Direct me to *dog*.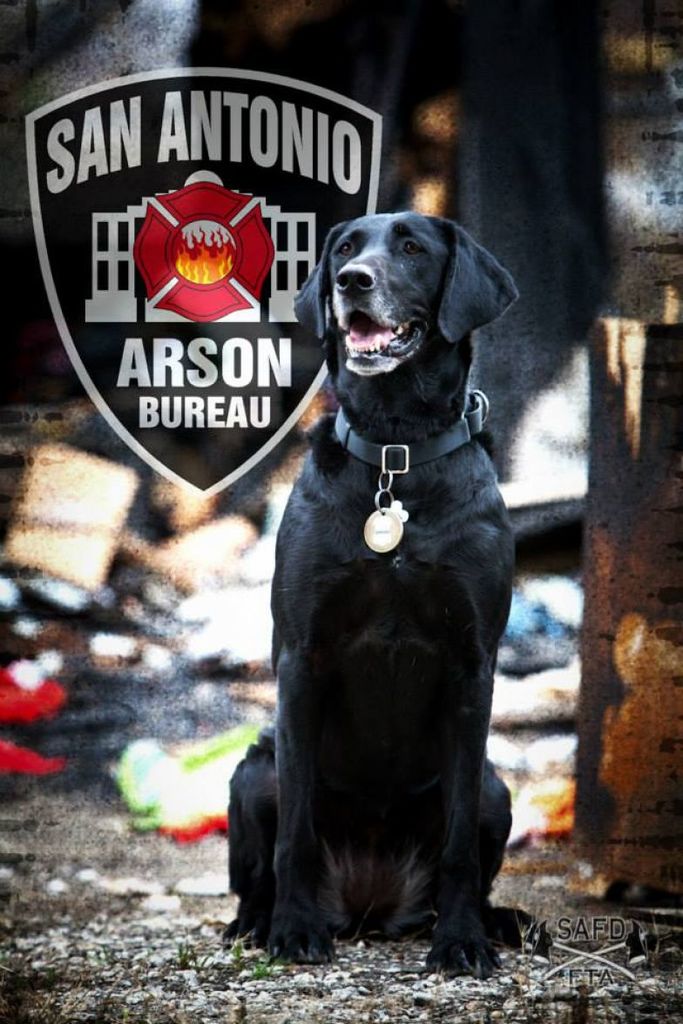
Direction: [x1=220, y1=213, x2=551, y2=980].
